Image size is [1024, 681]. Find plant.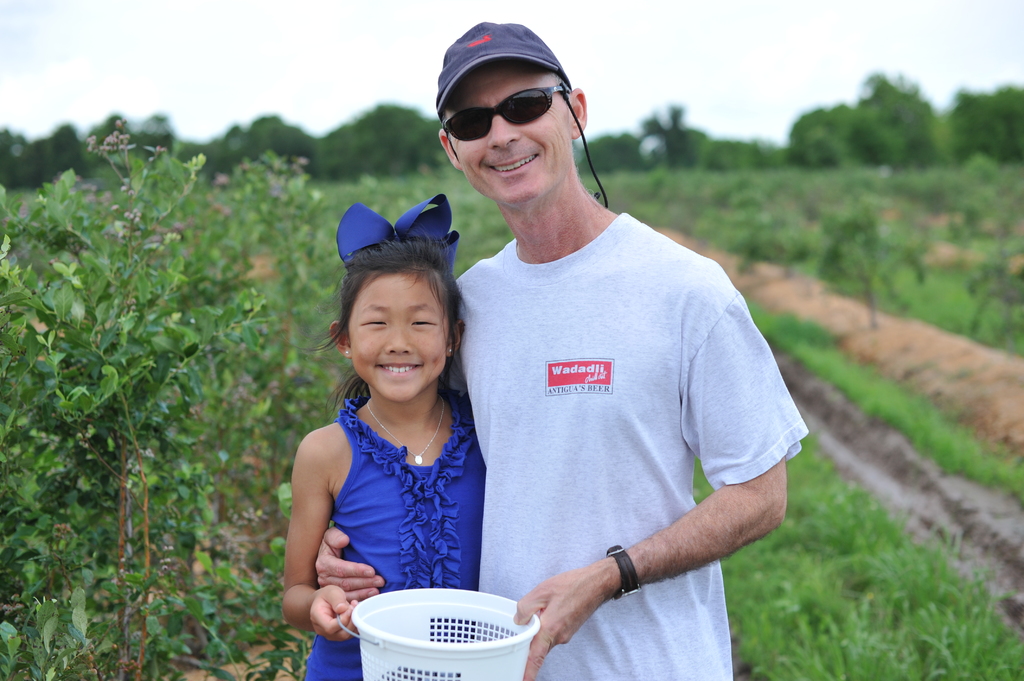
x1=808, y1=187, x2=938, y2=329.
